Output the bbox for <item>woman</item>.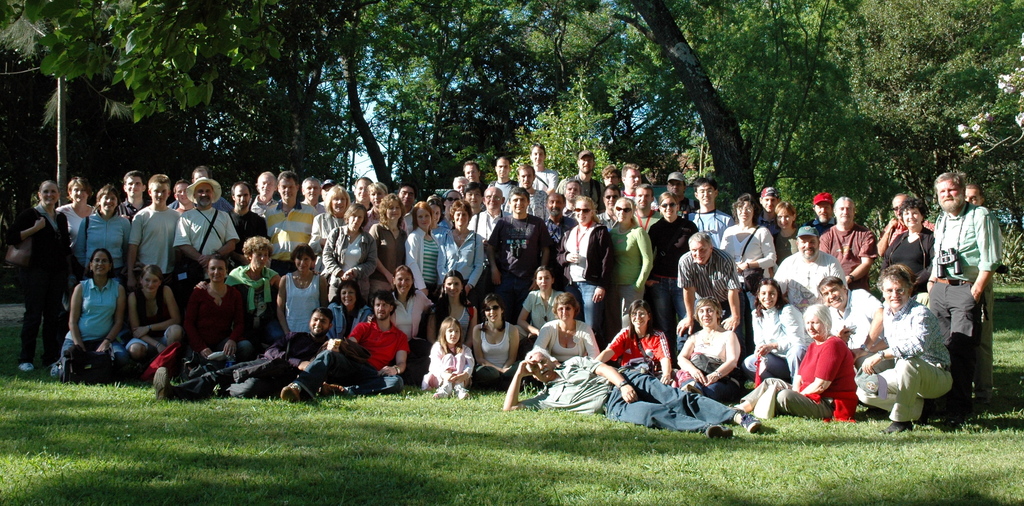
70, 184, 134, 284.
